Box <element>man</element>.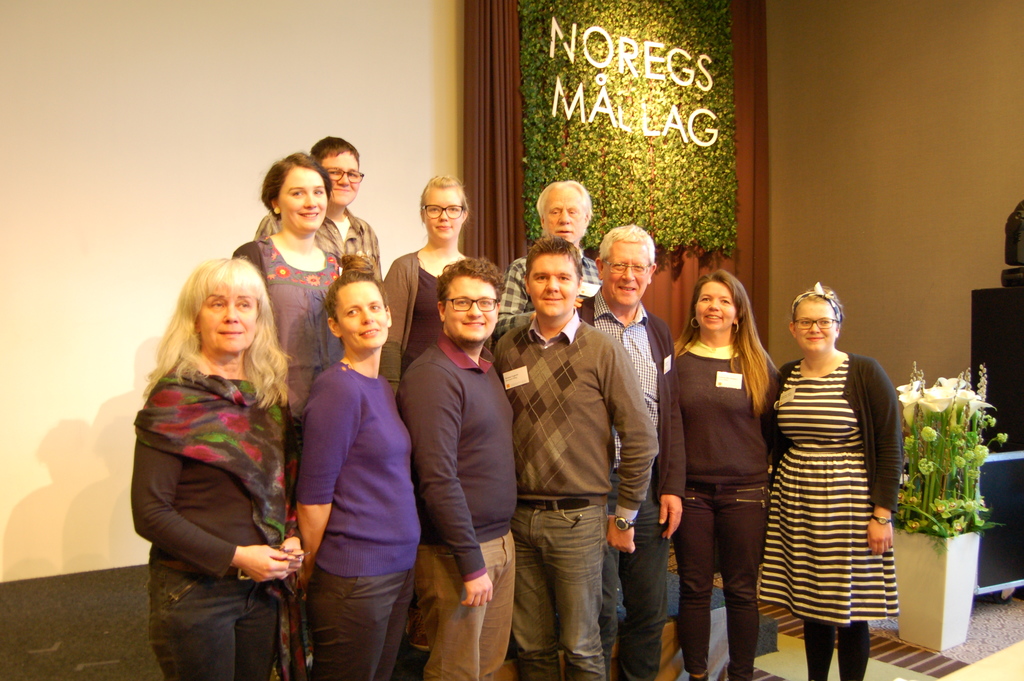
region(573, 220, 686, 677).
